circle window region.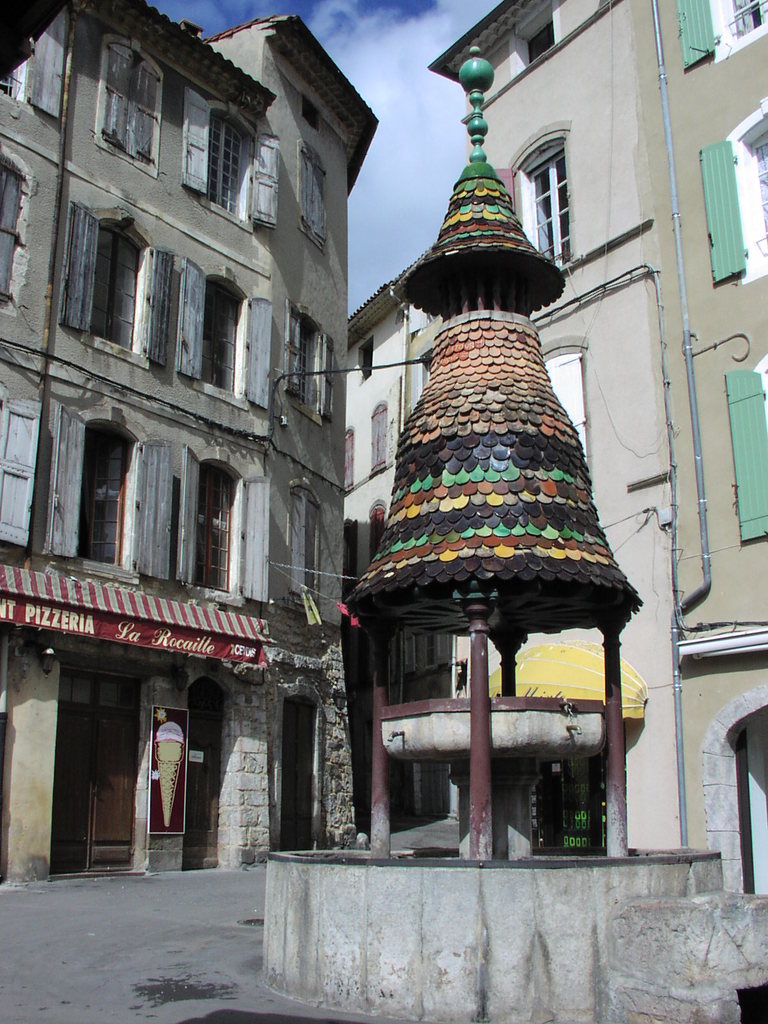
Region: box(175, 255, 269, 424).
